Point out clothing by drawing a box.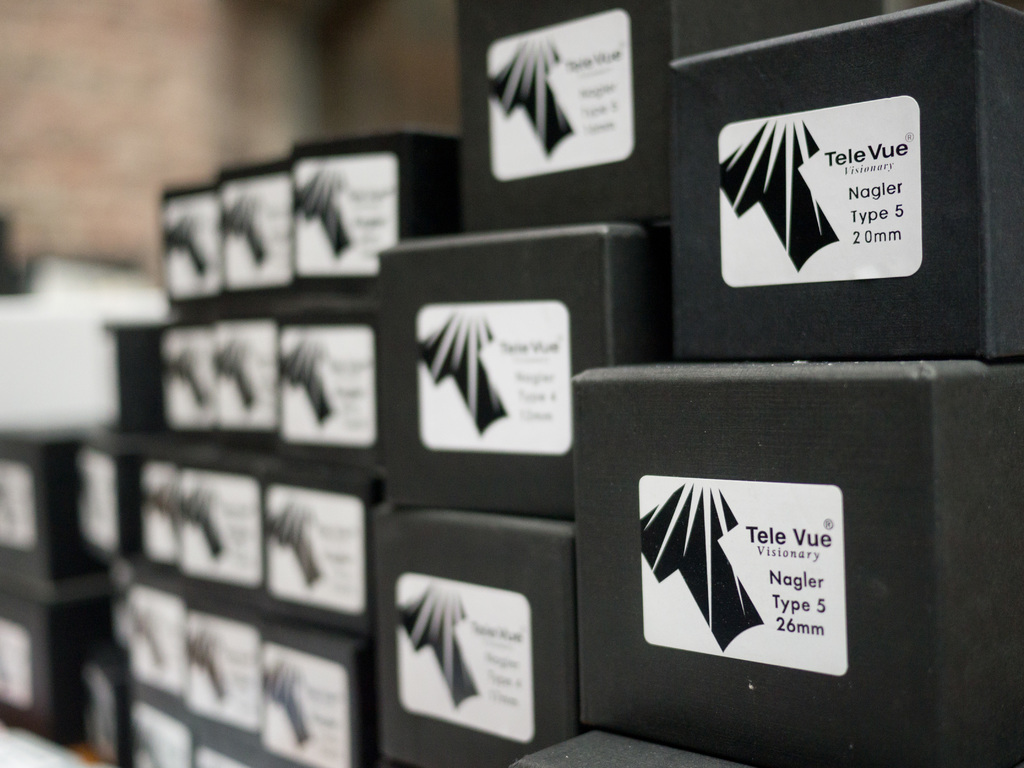
{"left": 219, "top": 339, "right": 259, "bottom": 409}.
